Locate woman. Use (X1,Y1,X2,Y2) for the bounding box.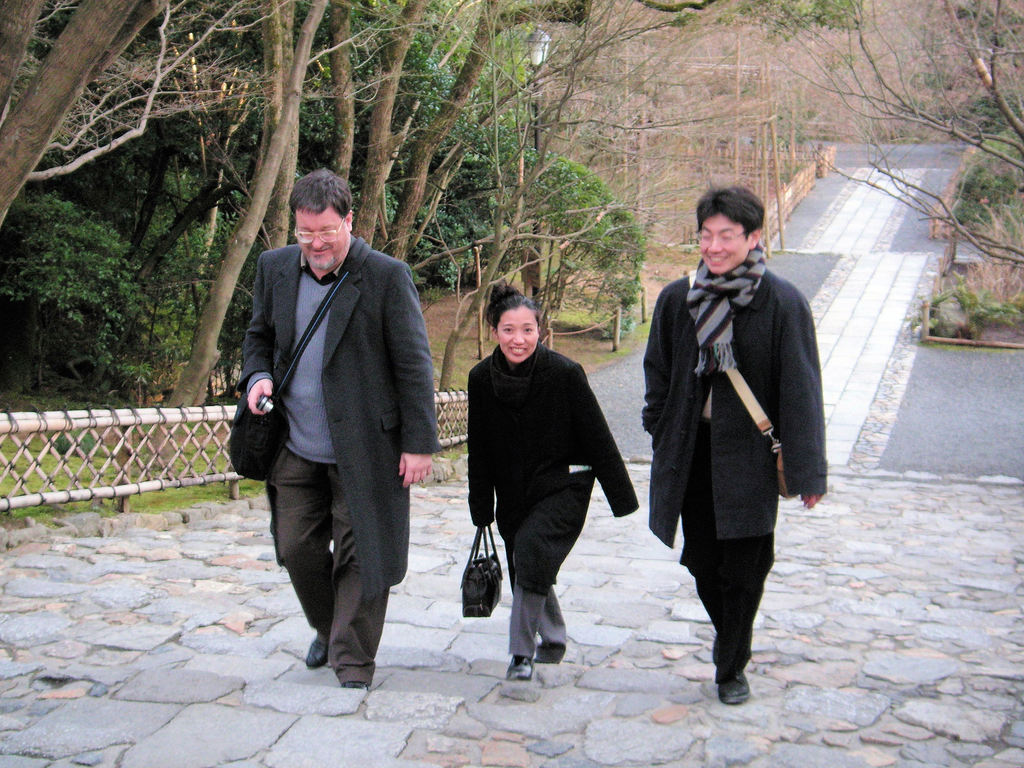
(467,281,636,678).
